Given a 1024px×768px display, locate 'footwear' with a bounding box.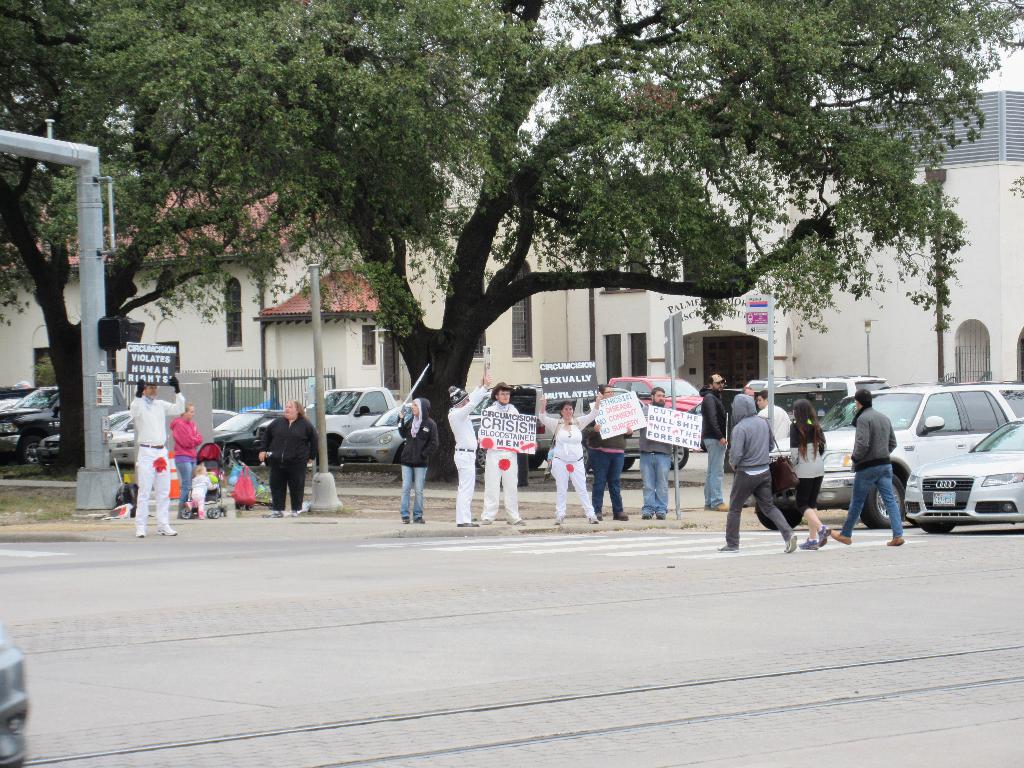
Located: [left=589, top=507, right=604, bottom=522].
